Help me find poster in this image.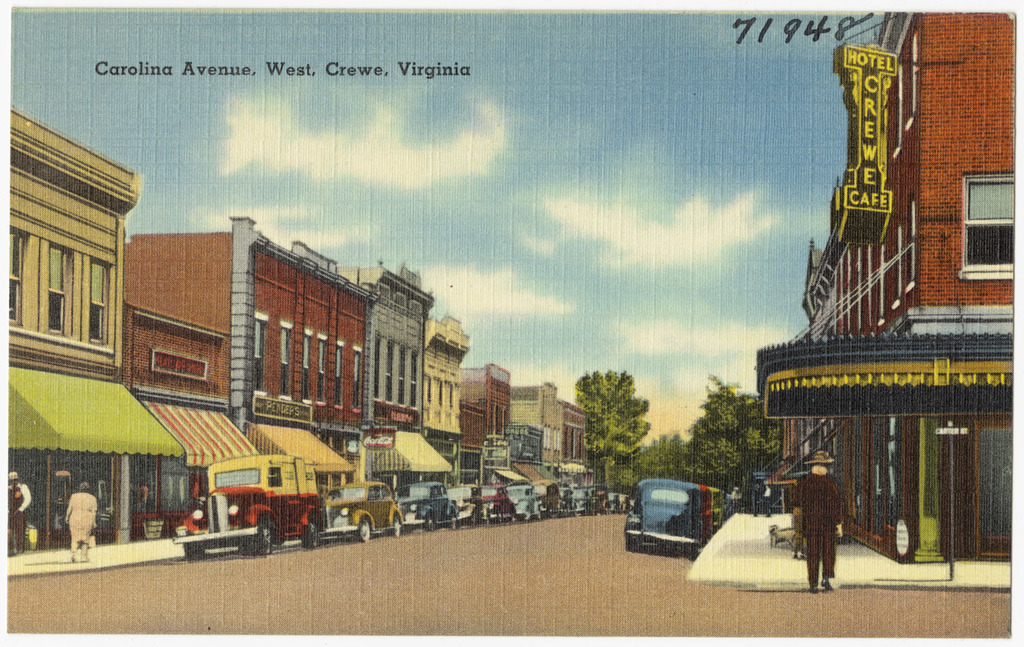
Found it: 7:10:1016:636.
